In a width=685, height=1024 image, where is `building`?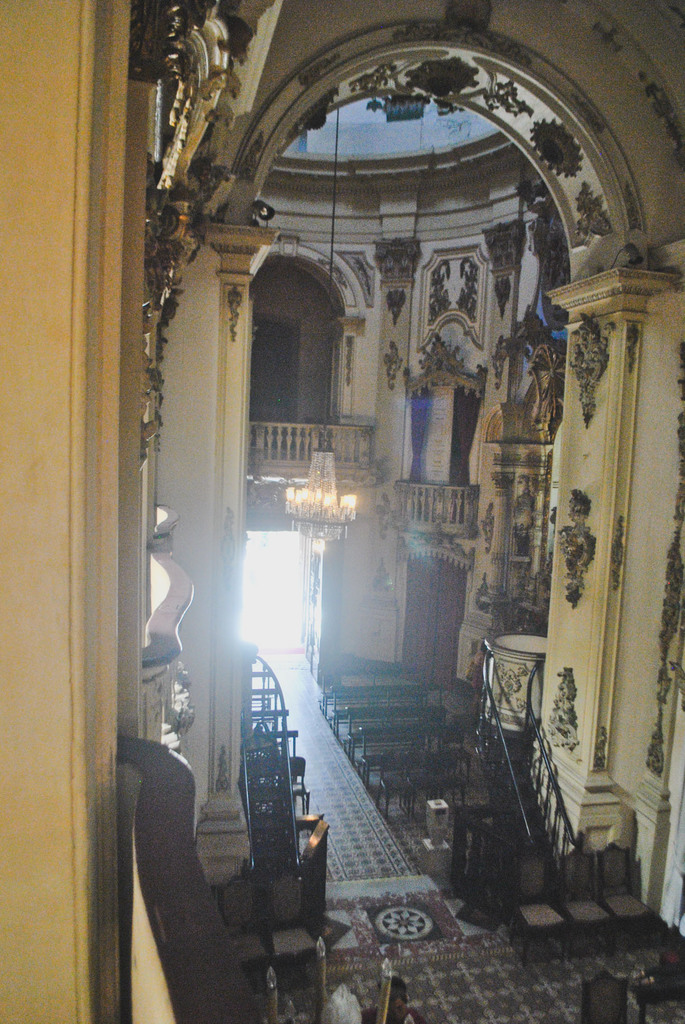
(x1=0, y1=0, x2=684, y2=1023).
